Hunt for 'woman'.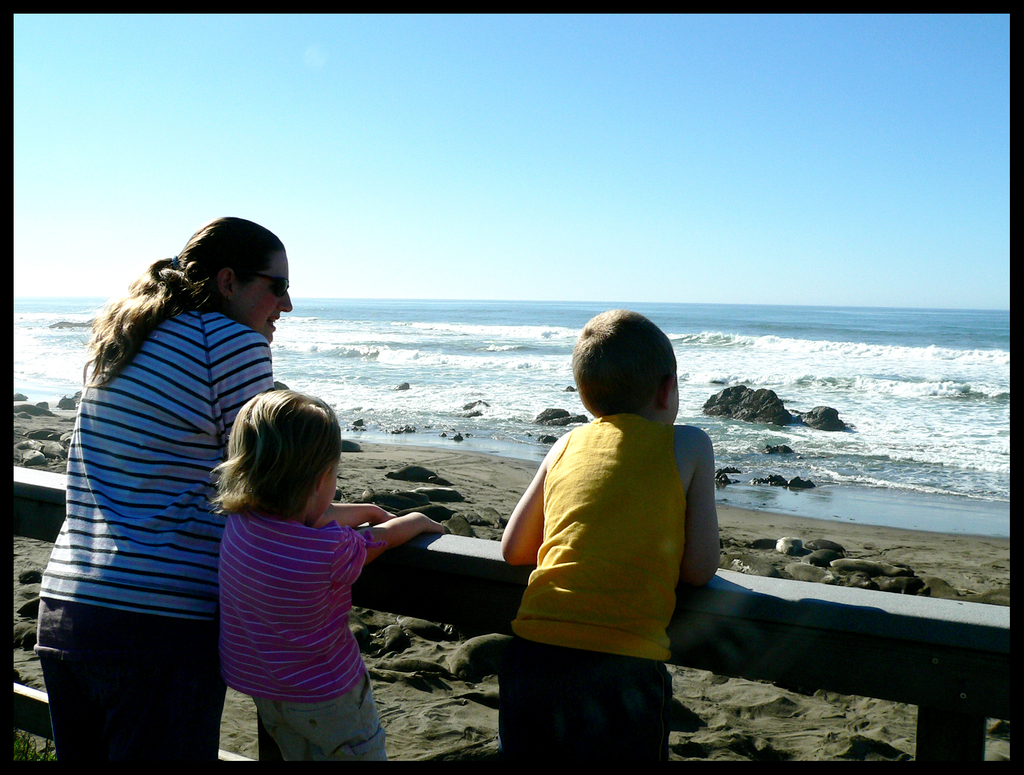
Hunted down at bbox=[42, 183, 278, 774].
